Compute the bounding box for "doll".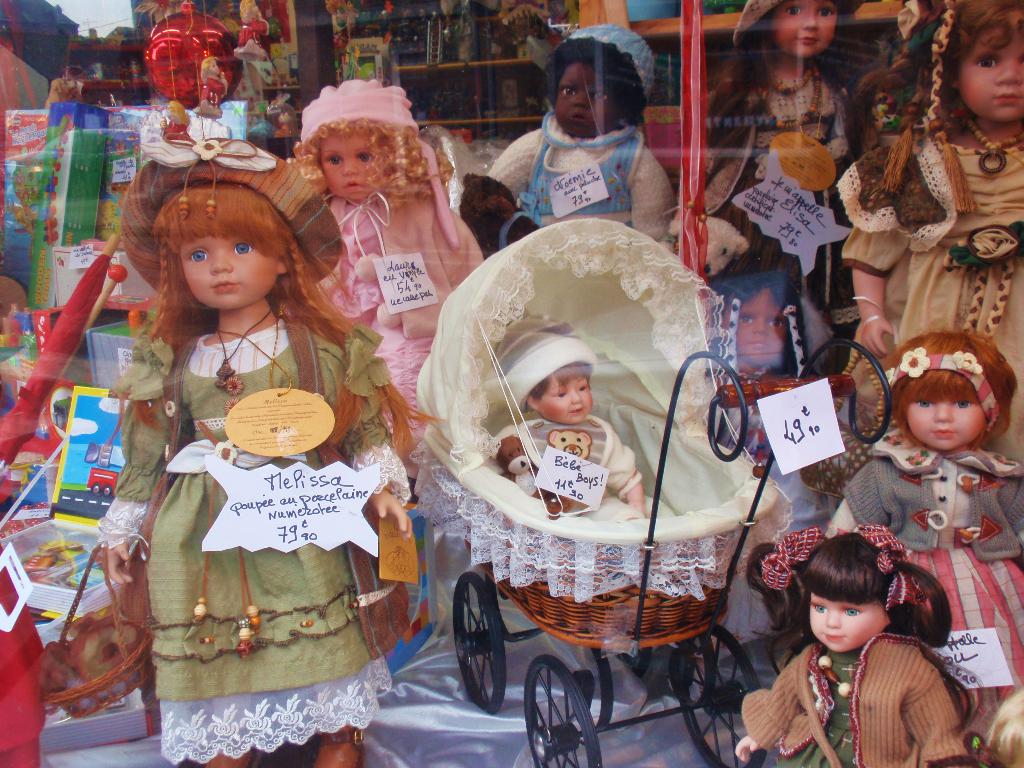
bbox(707, 270, 812, 524).
